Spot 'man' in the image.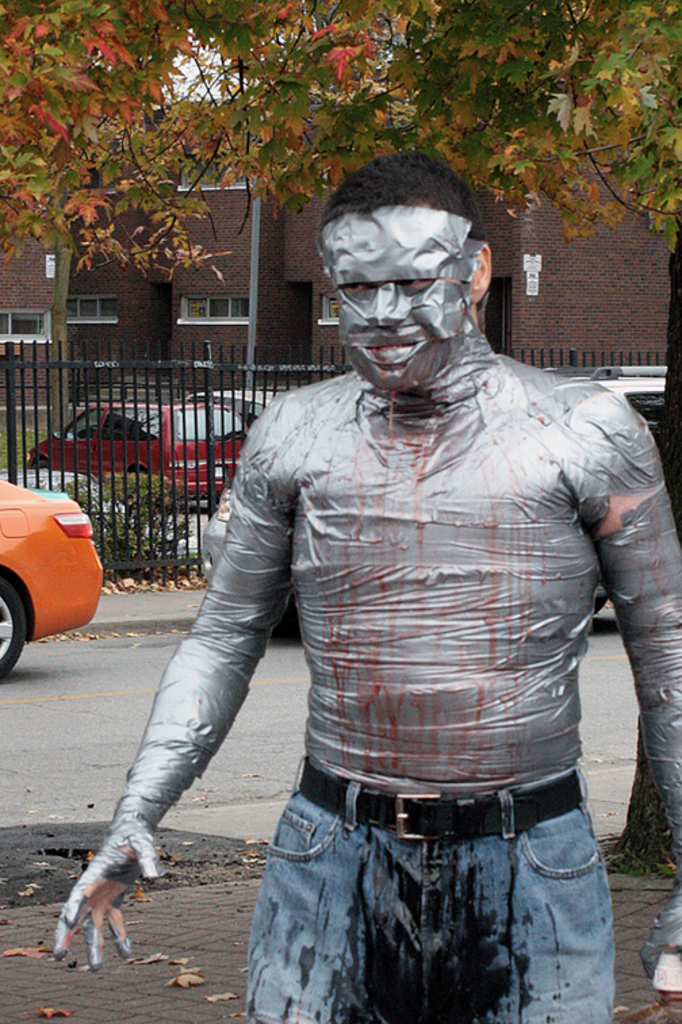
'man' found at <bbox>47, 149, 681, 1023</bbox>.
